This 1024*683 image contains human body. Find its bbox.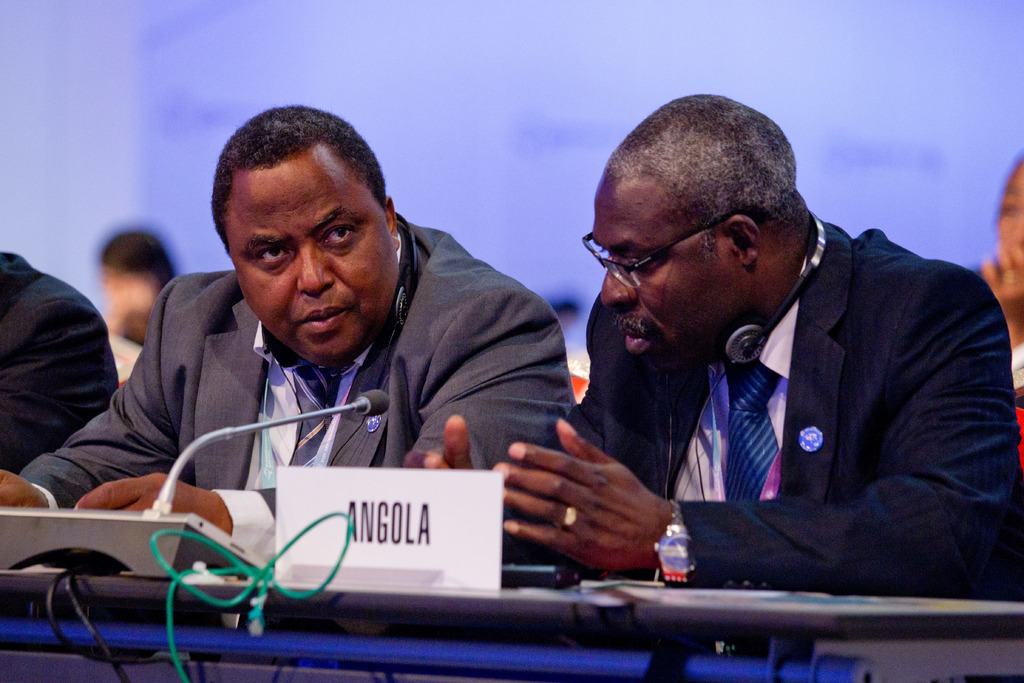
left=4, top=105, right=573, bottom=555.
